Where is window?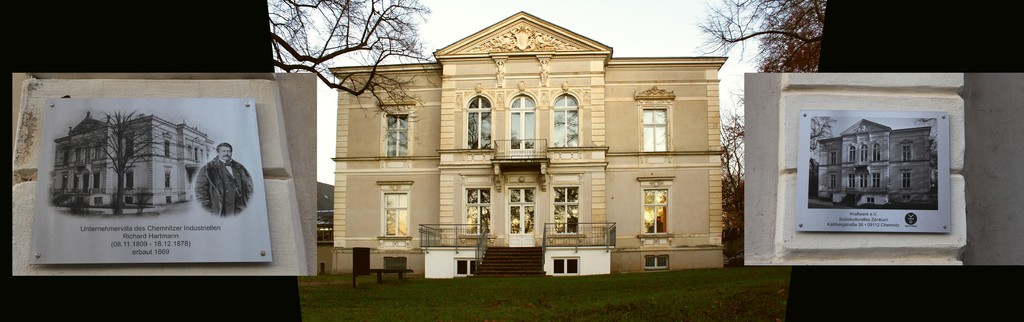
detection(867, 199, 875, 203).
